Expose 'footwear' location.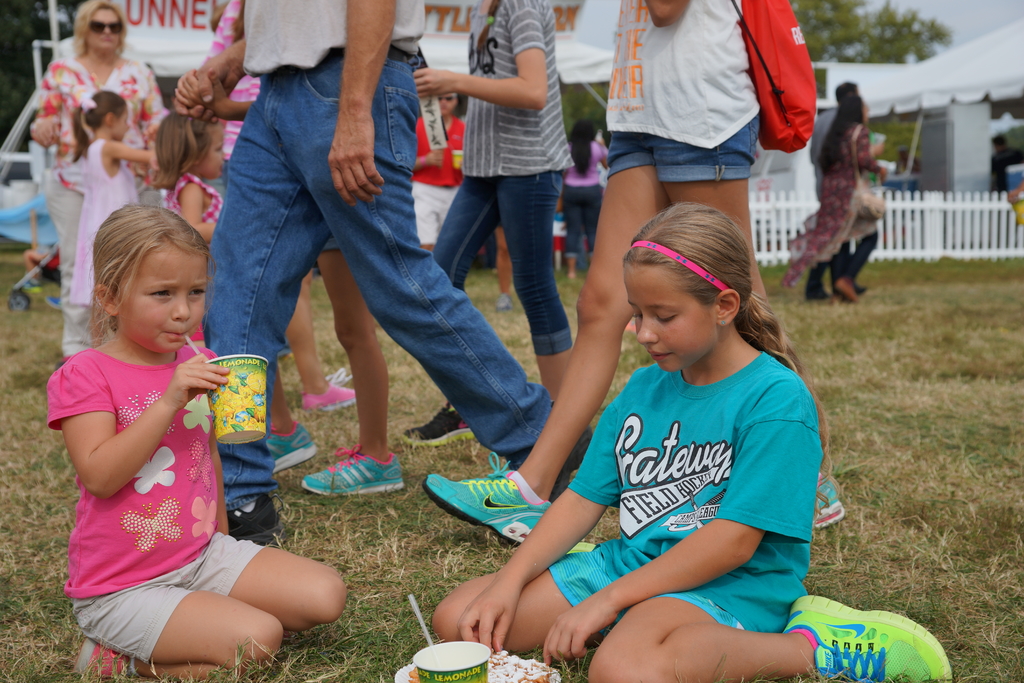
Exposed at l=74, t=637, r=132, b=682.
